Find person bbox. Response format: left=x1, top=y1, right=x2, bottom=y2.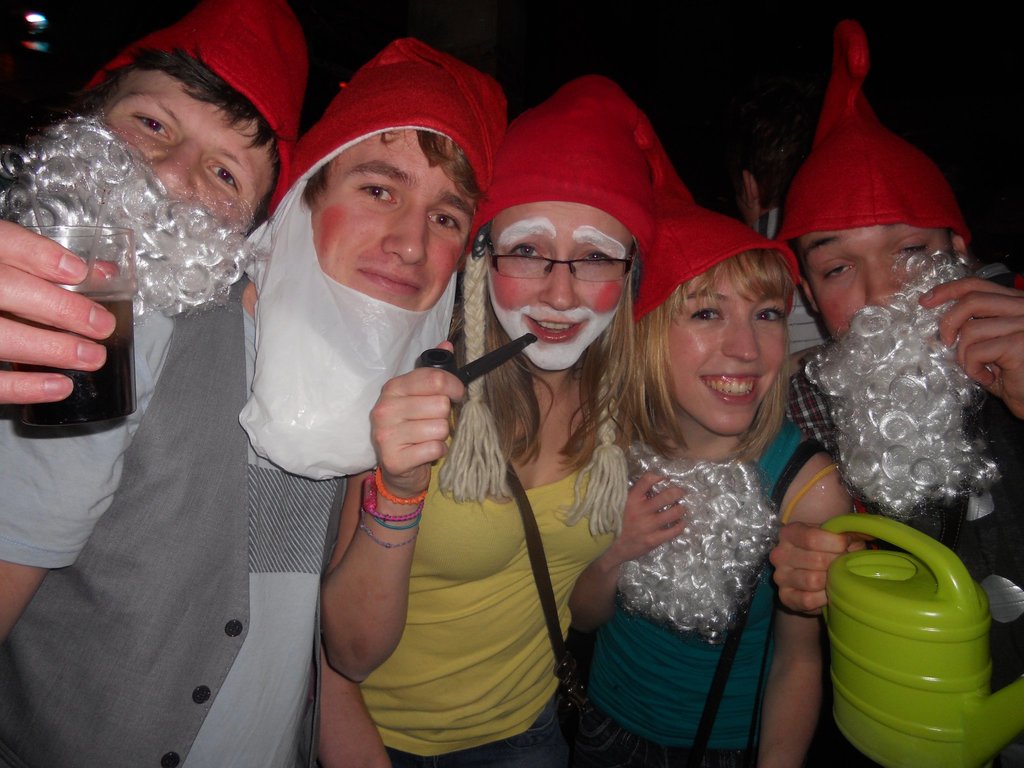
left=774, top=26, right=1023, bottom=767.
